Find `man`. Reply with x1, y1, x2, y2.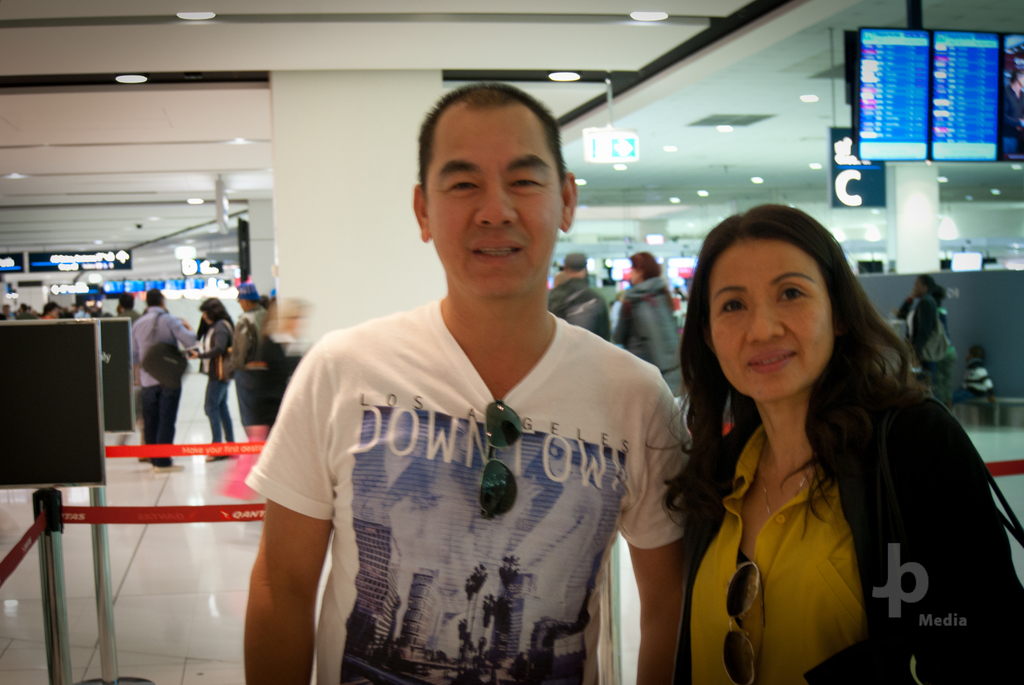
41, 297, 60, 319.
